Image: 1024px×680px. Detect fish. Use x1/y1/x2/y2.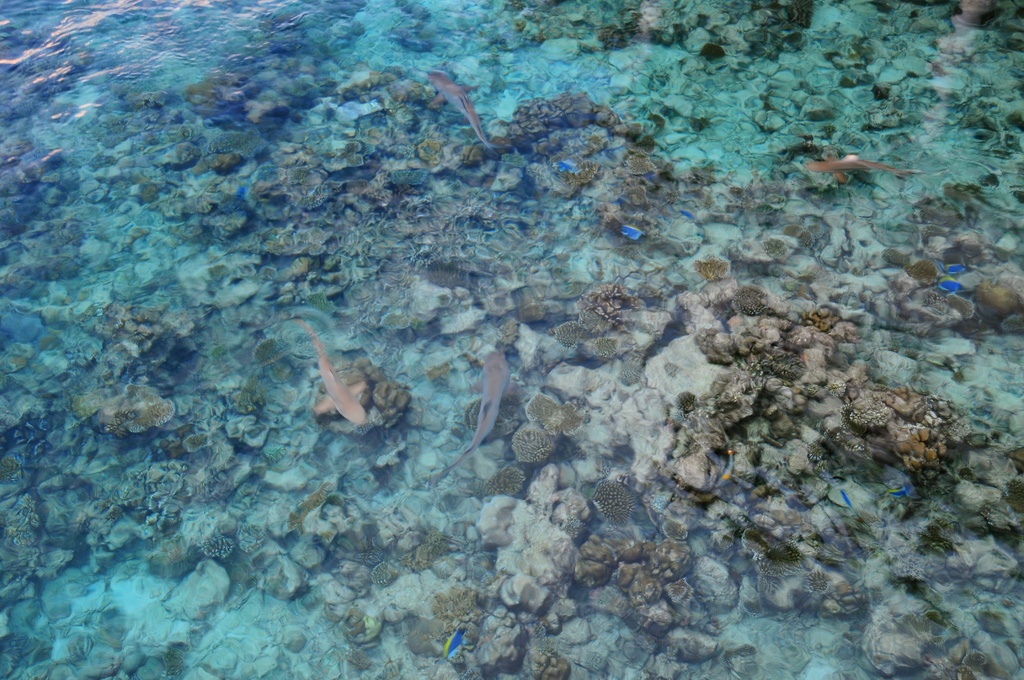
888/484/910/498.
